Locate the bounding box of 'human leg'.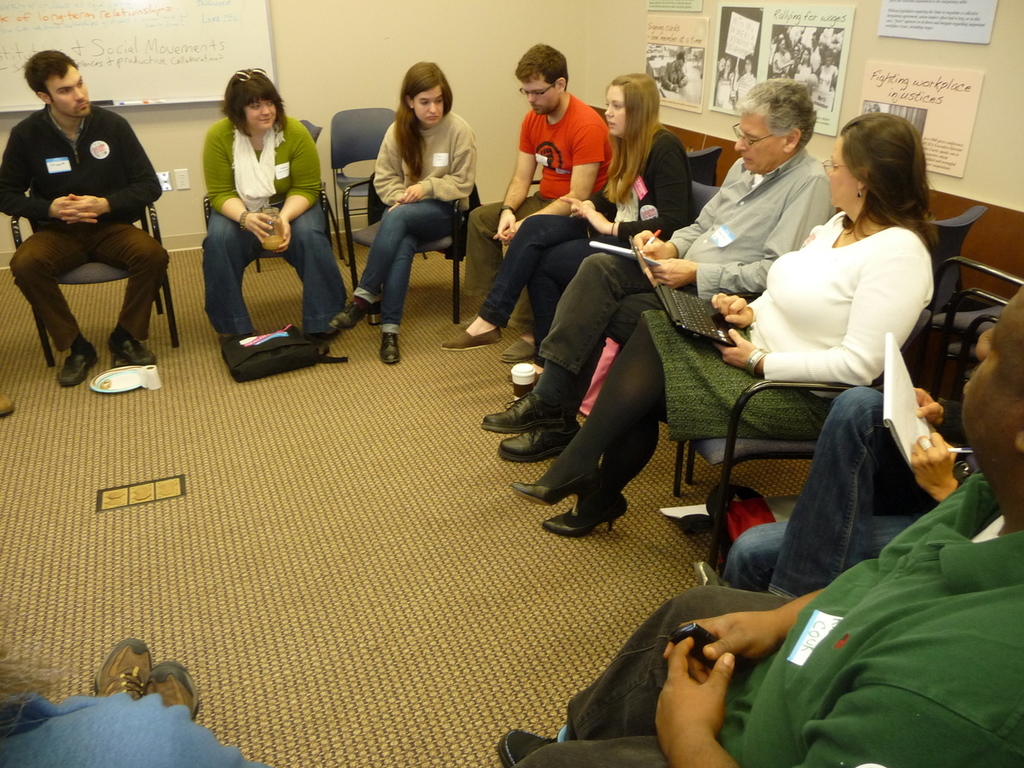
Bounding box: bbox(515, 229, 600, 361).
